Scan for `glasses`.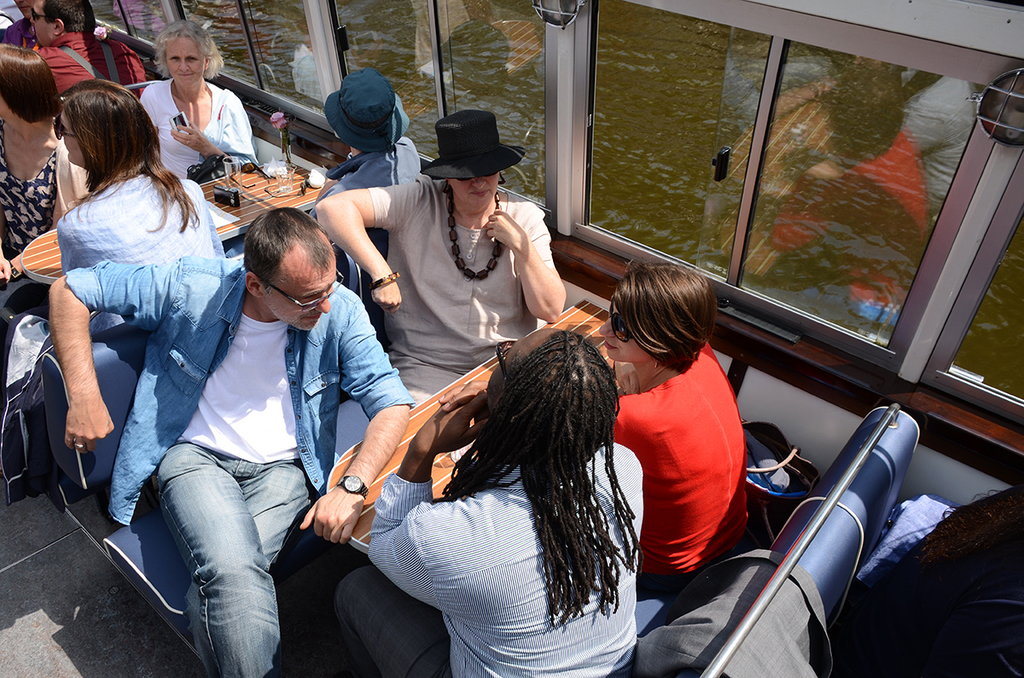
Scan result: [left=263, top=274, right=341, bottom=310].
